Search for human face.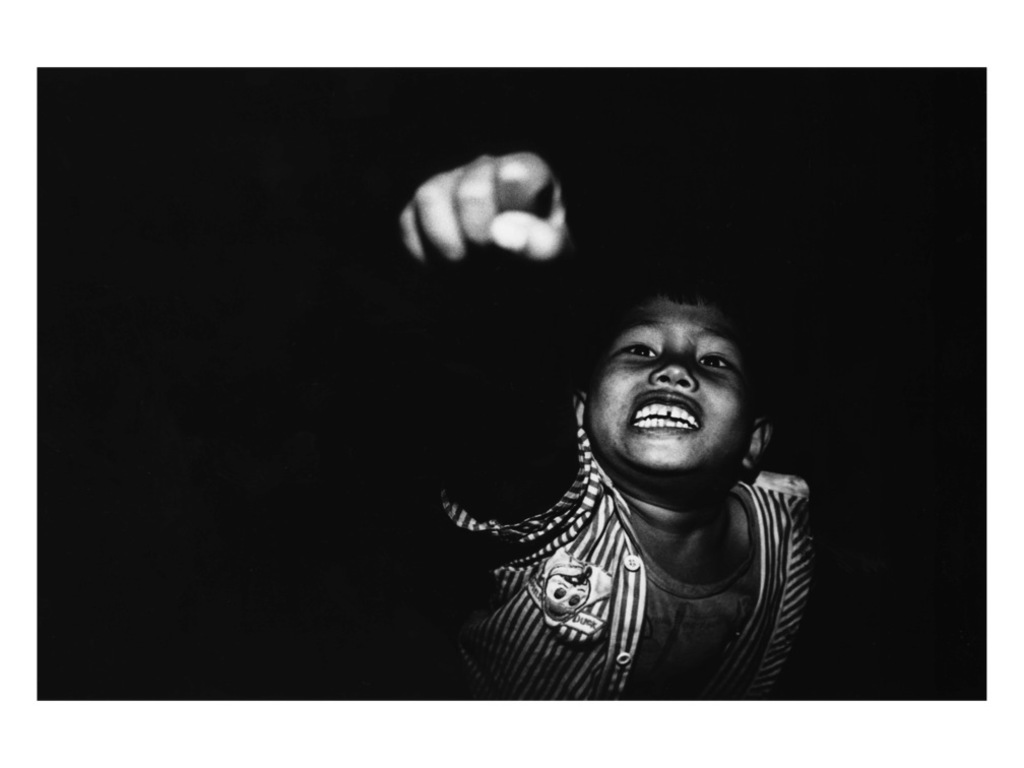
Found at locate(579, 294, 754, 489).
